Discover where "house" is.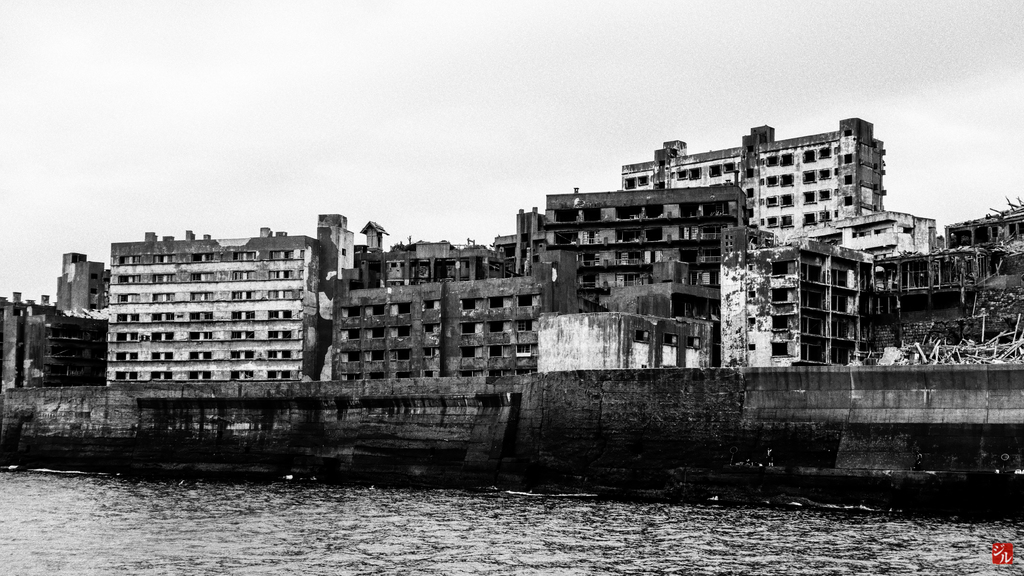
Discovered at [723,233,860,377].
